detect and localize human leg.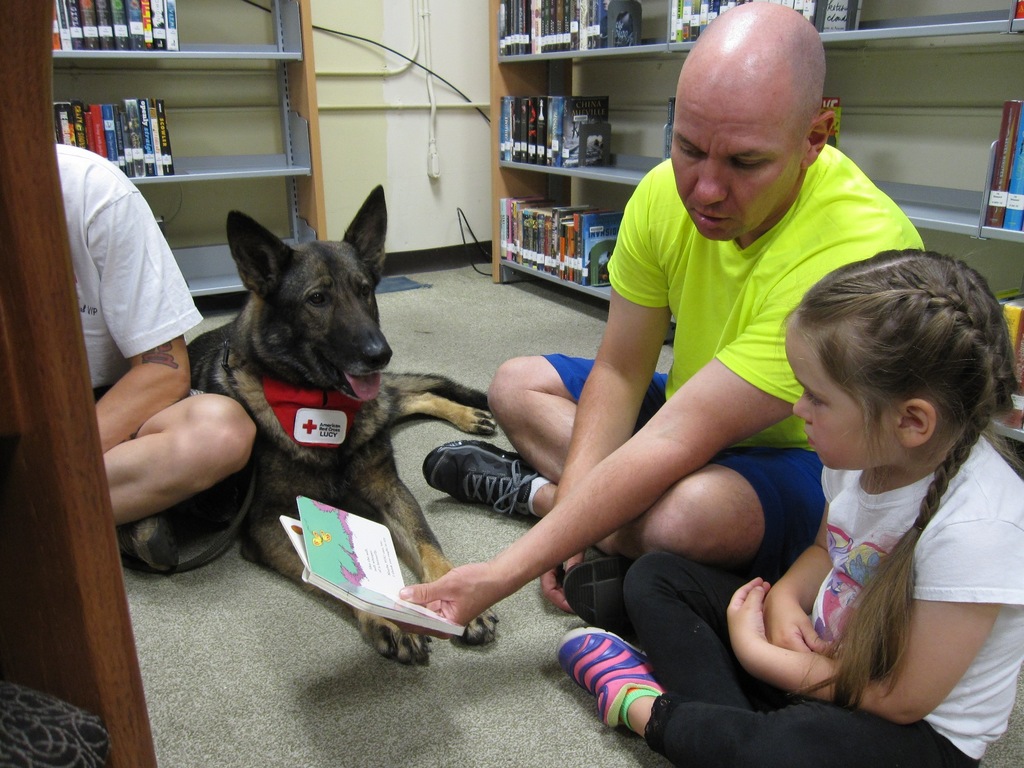
Localized at BBox(560, 622, 965, 767).
